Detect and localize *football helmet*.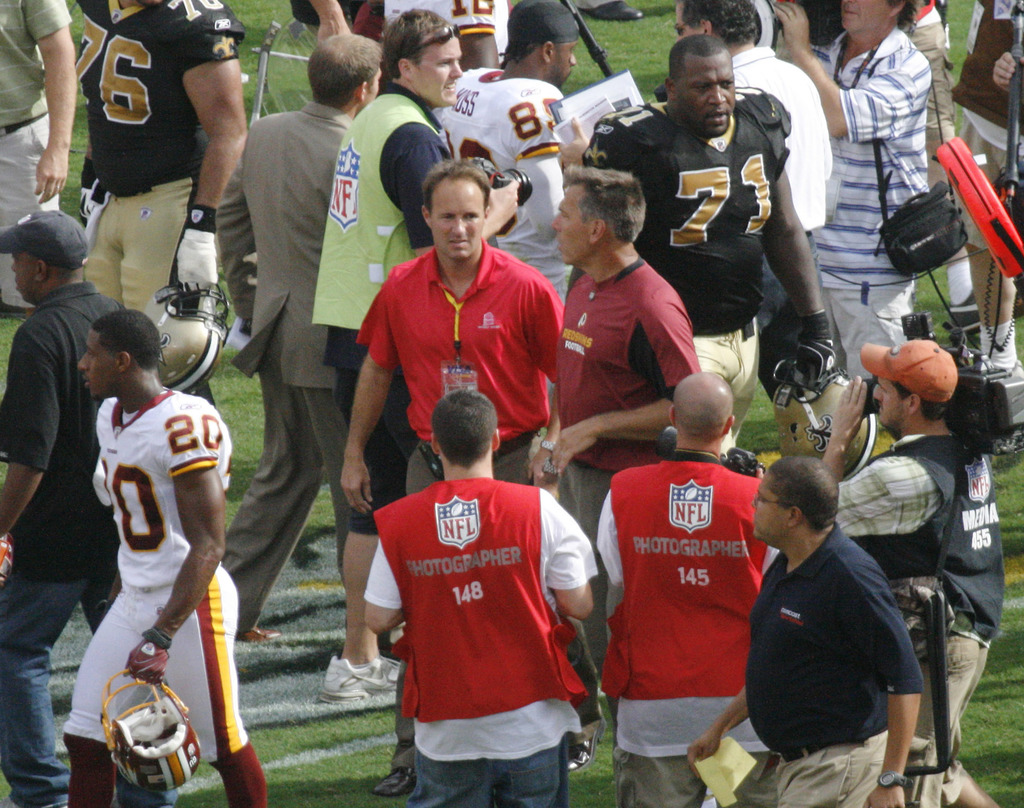
Localized at l=100, t=665, r=206, b=794.
